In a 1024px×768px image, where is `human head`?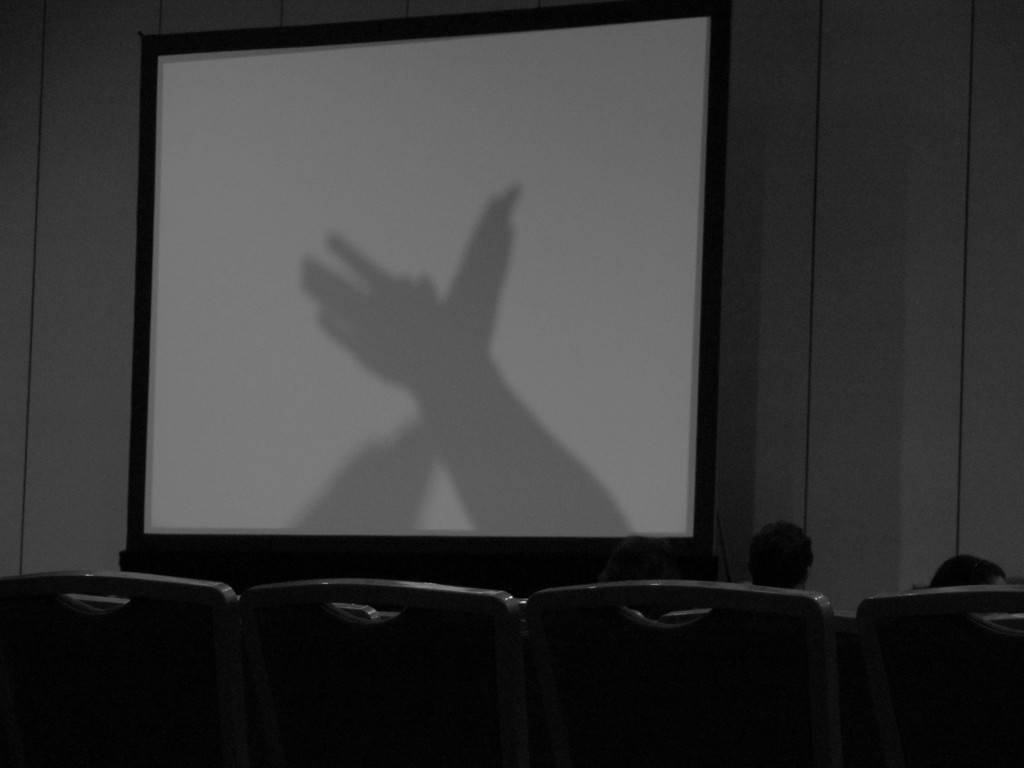
{"x1": 751, "y1": 526, "x2": 812, "y2": 589}.
